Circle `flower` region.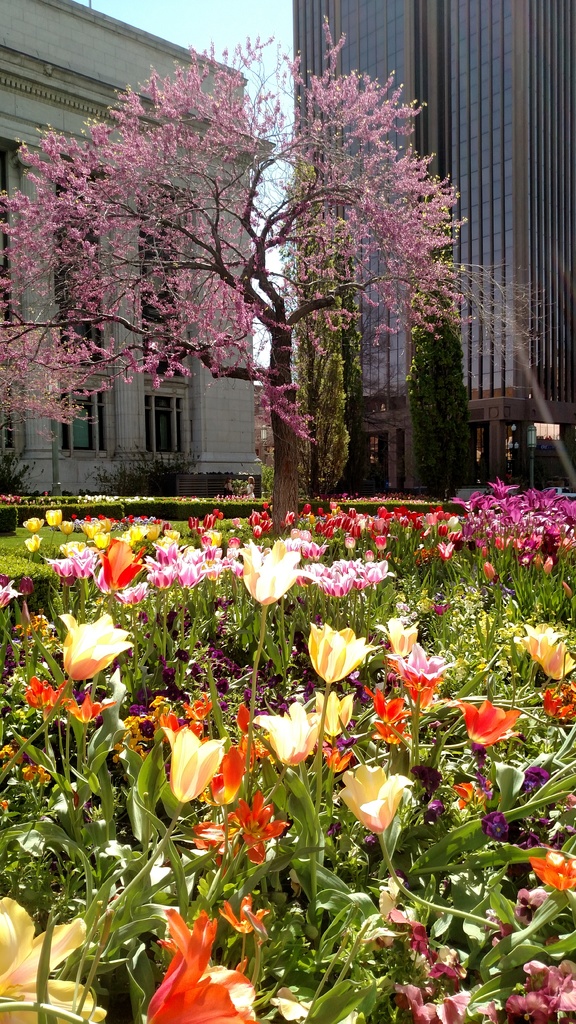
Region: [0, 900, 105, 1023].
